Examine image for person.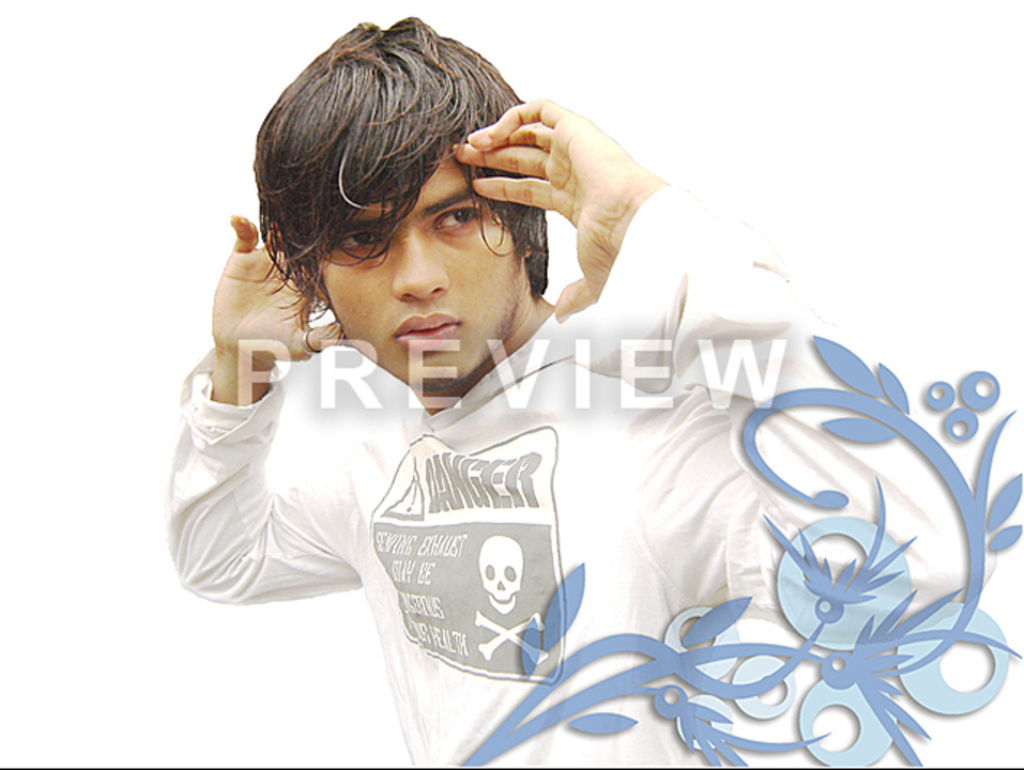
Examination result: (150, 64, 898, 754).
